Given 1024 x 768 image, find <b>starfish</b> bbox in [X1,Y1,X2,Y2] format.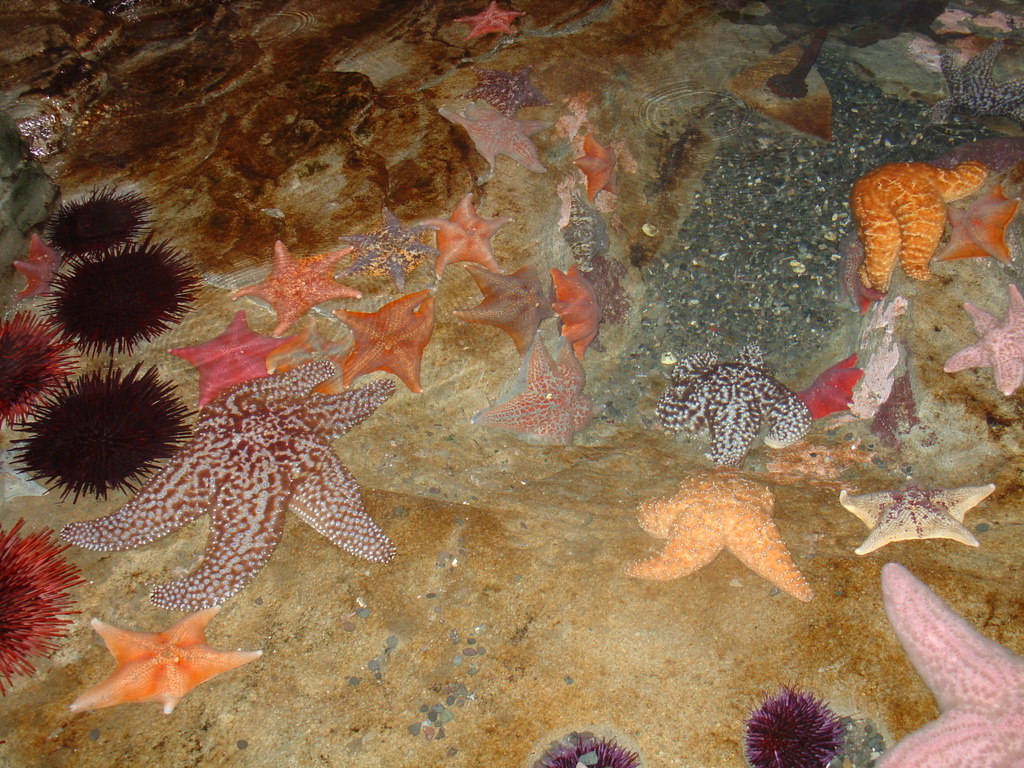
[875,560,1023,767].
